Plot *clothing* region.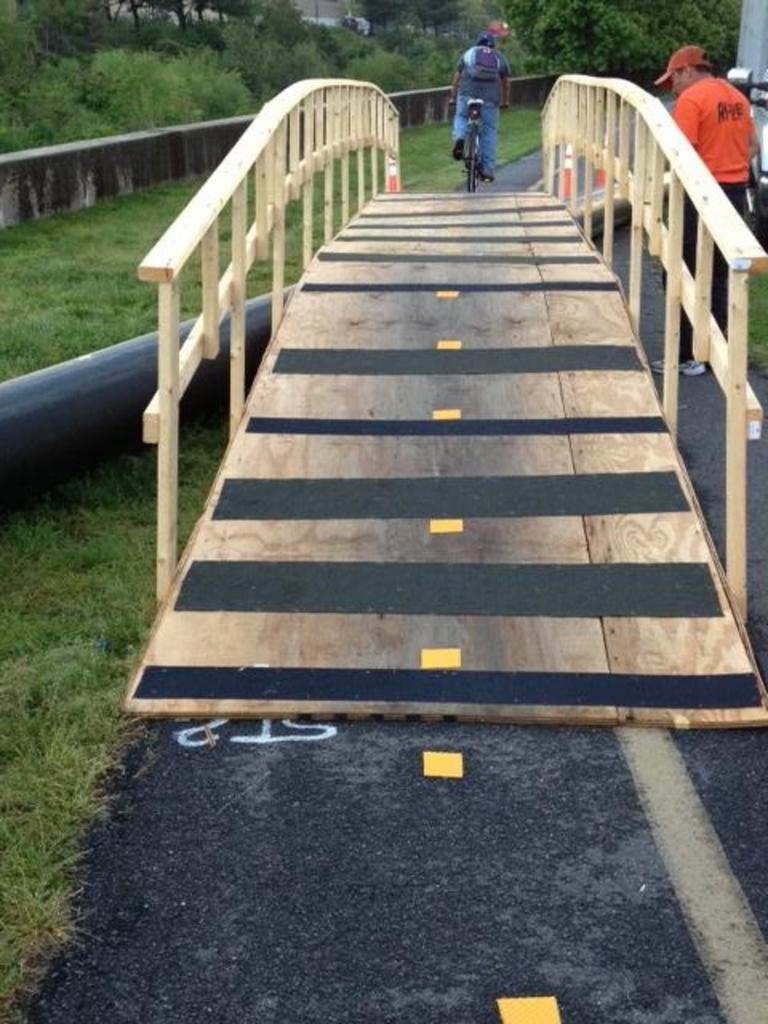
Plotted at select_region(450, 48, 510, 173).
